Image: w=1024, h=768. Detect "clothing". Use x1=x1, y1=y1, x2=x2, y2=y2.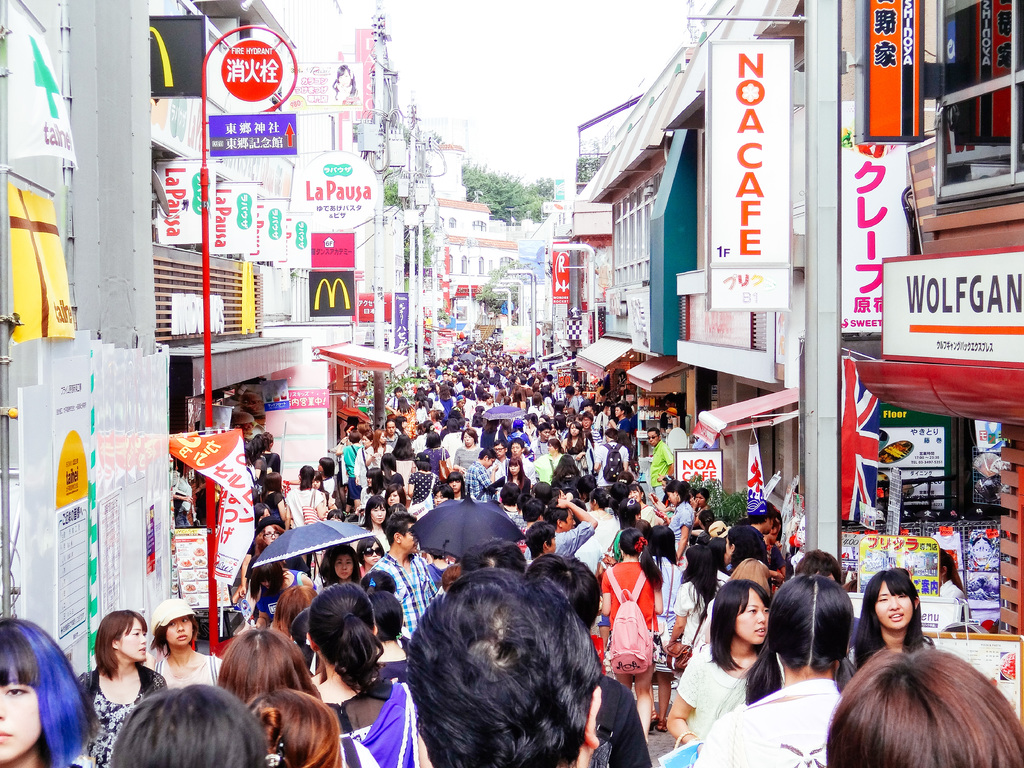
x1=398, y1=405, x2=419, y2=434.
